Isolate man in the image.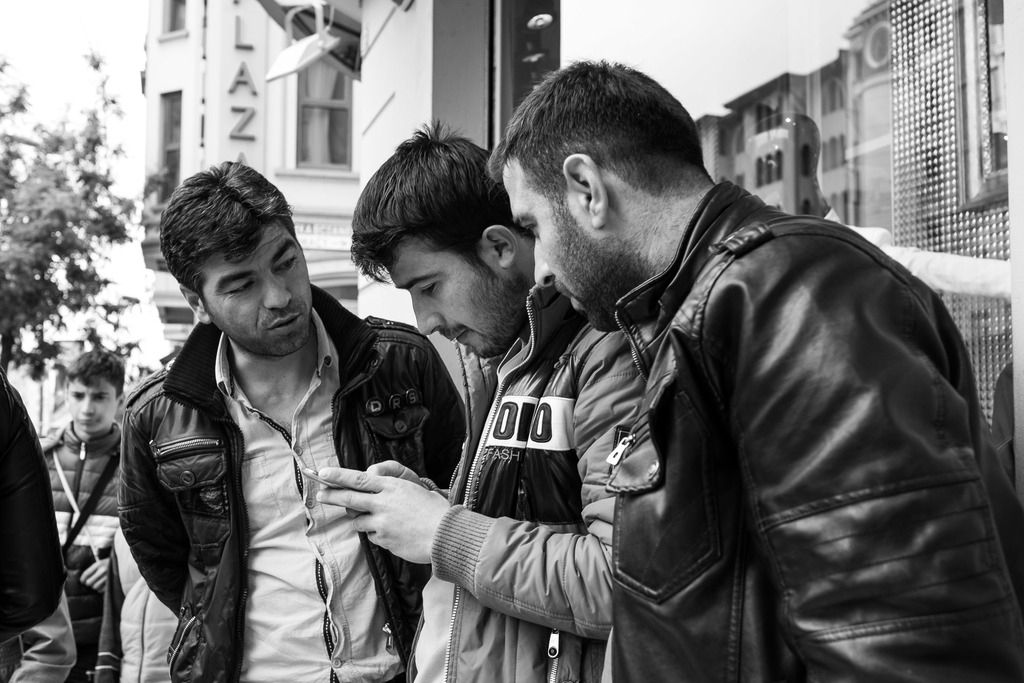
Isolated region: bbox=[301, 118, 660, 682].
